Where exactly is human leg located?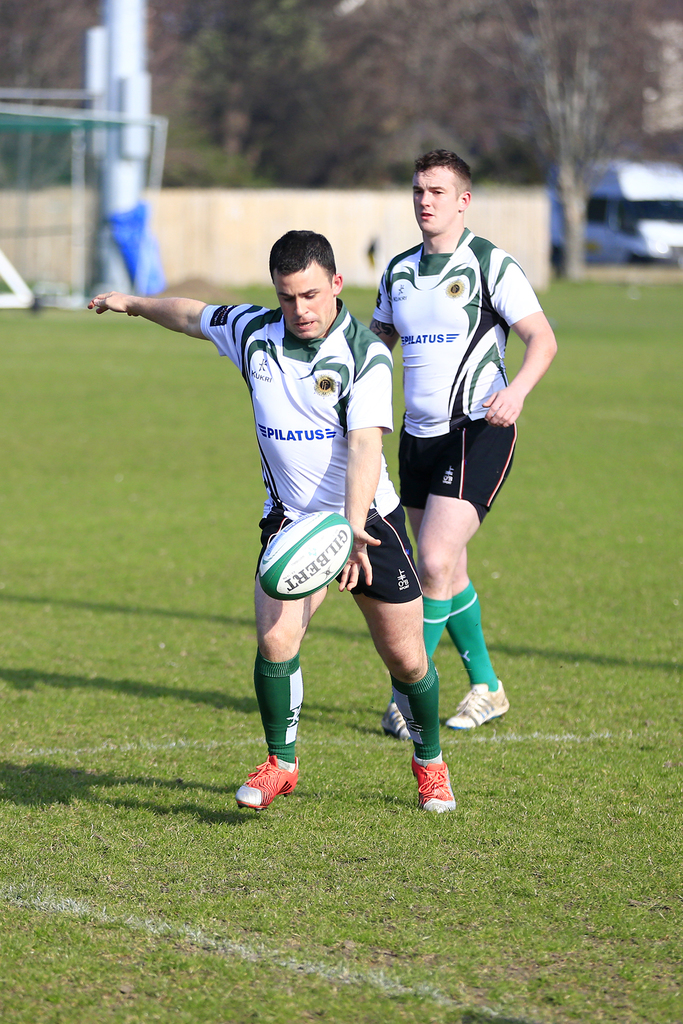
Its bounding box is bbox=[378, 436, 518, 731].
